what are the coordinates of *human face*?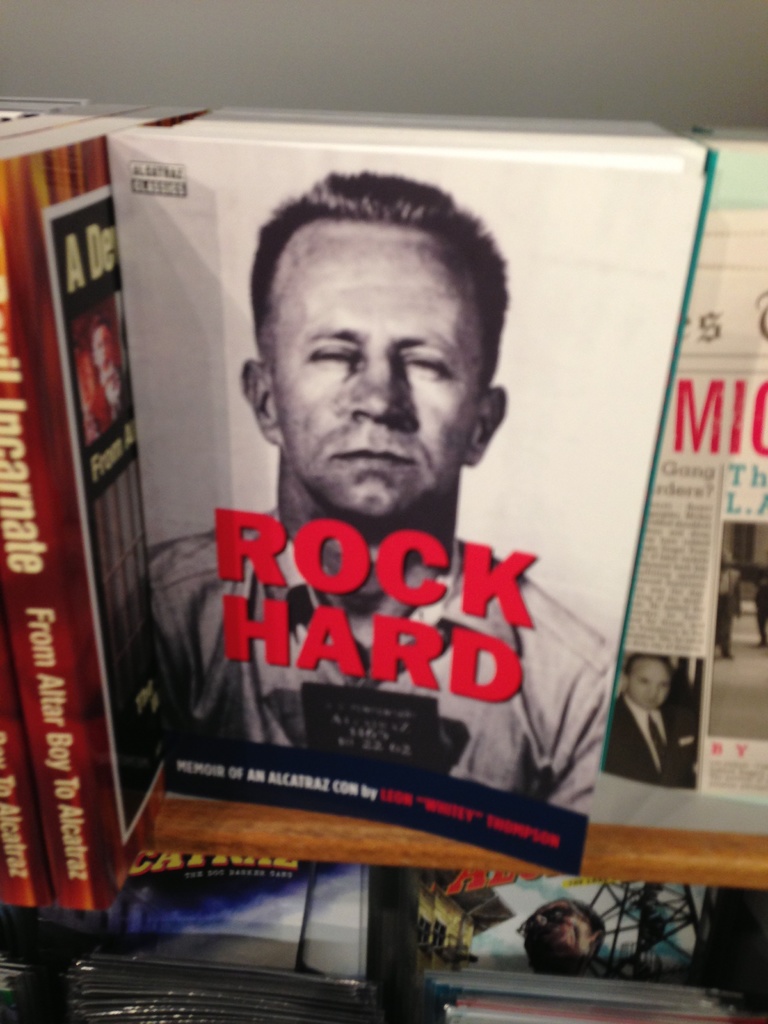
[270, 218, 484, 517].
